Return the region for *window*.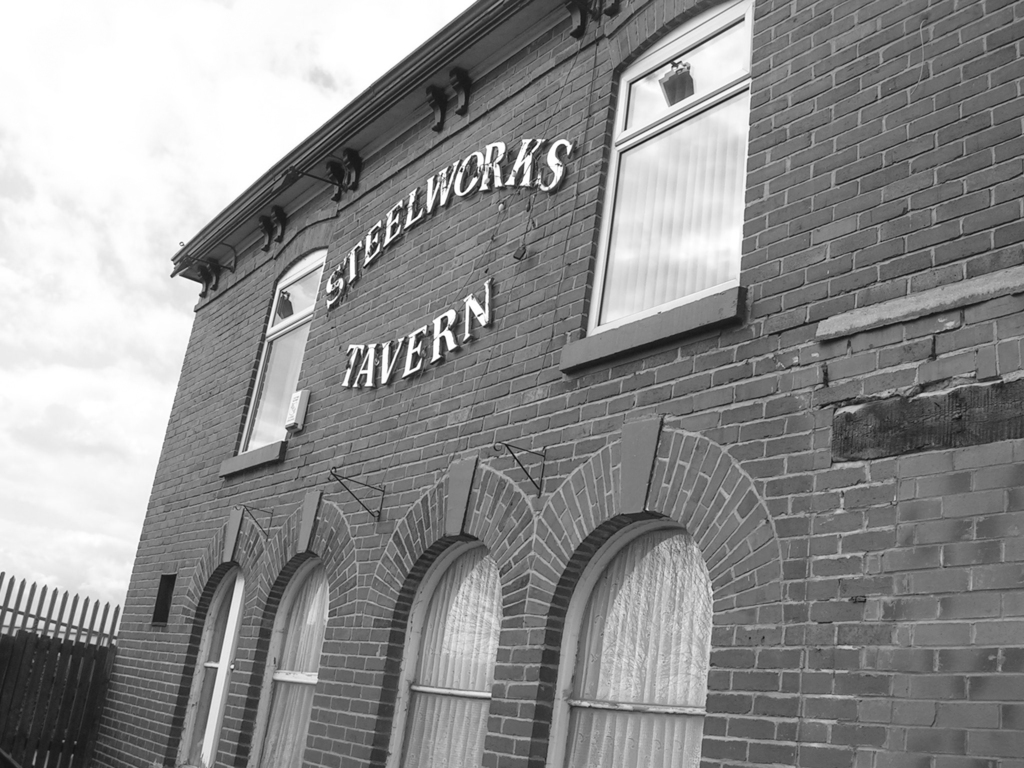
{"x1": 555, "y1": 5, "x2": 762, "y2": 366}.
